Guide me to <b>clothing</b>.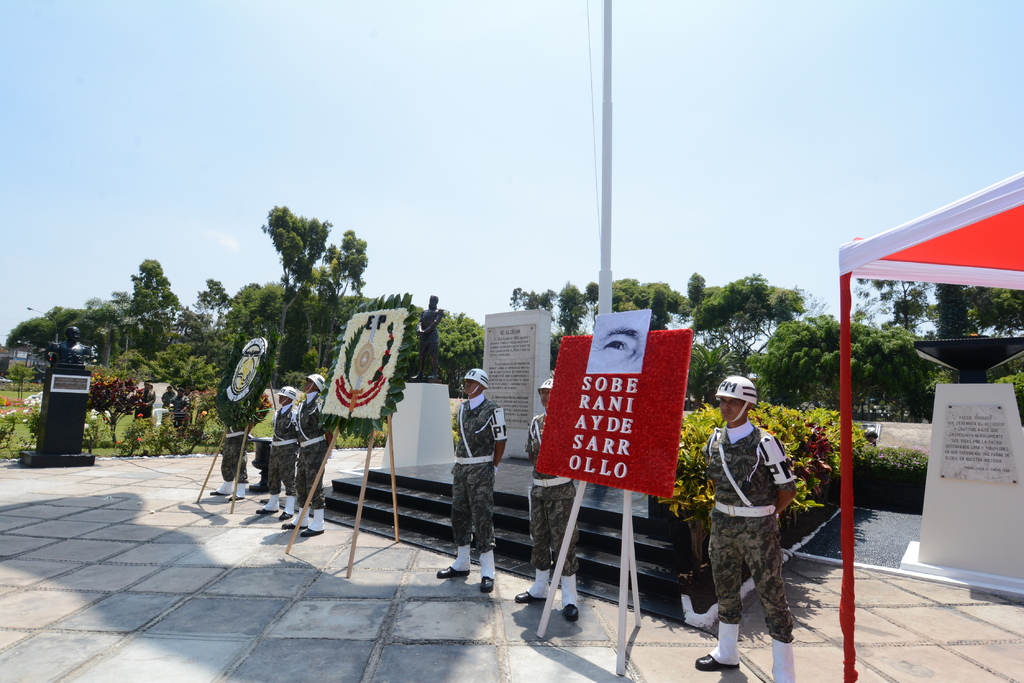
Guidance: l=522, t=417, r=578, b=575.
